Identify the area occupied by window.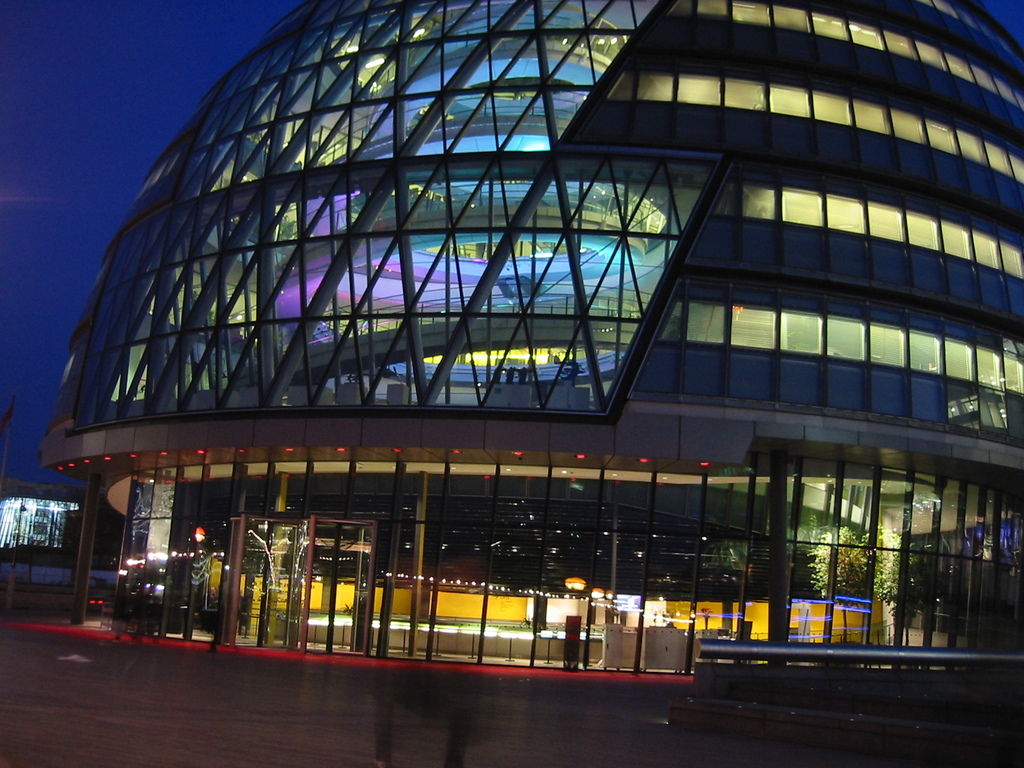
Area: bbox=[884, 32, 915, 61].
